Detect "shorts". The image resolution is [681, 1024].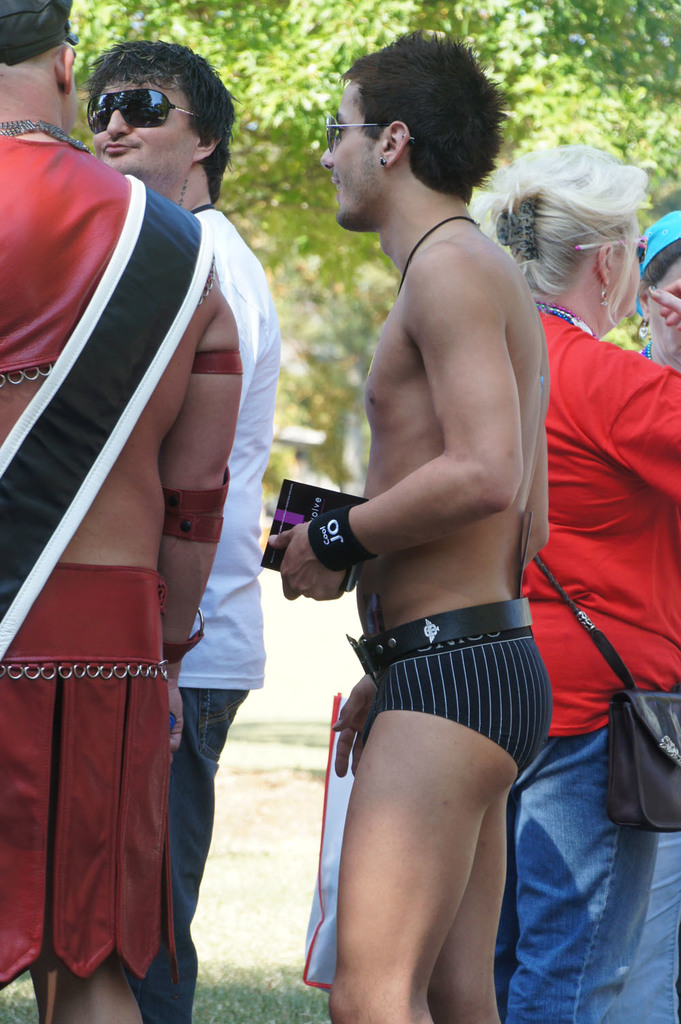
Rect(0, 568, 208, 995).
